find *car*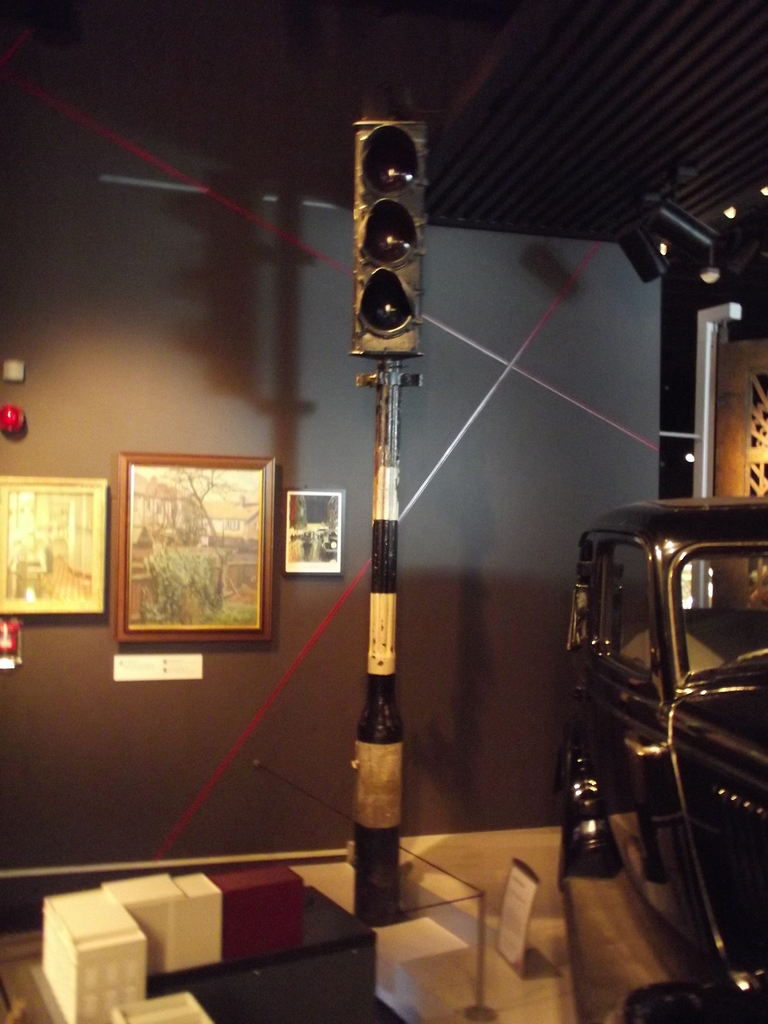
box=[538, 487, 764, 983]
